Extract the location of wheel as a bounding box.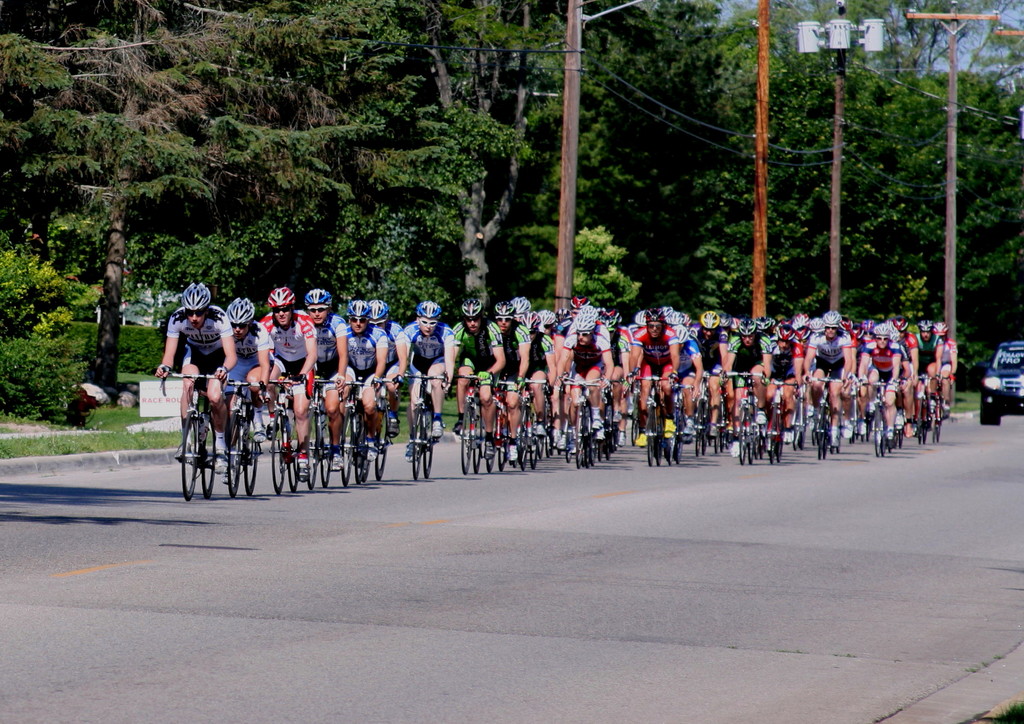
<bbox>269, 409, 285, 495</bbox>.
